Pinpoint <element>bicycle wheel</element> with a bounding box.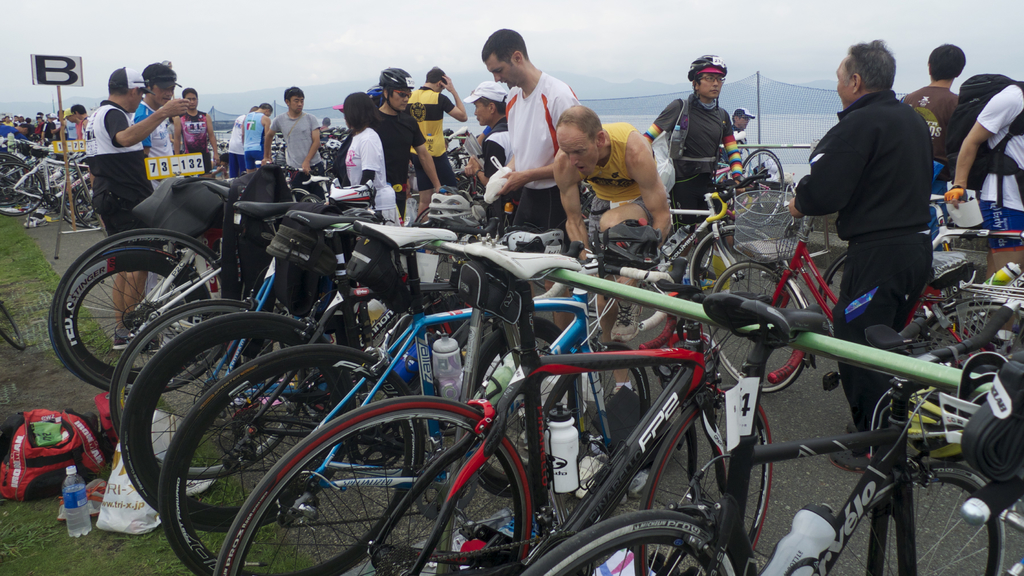
(x1=0, y1=156, x2=33, y2=202).
